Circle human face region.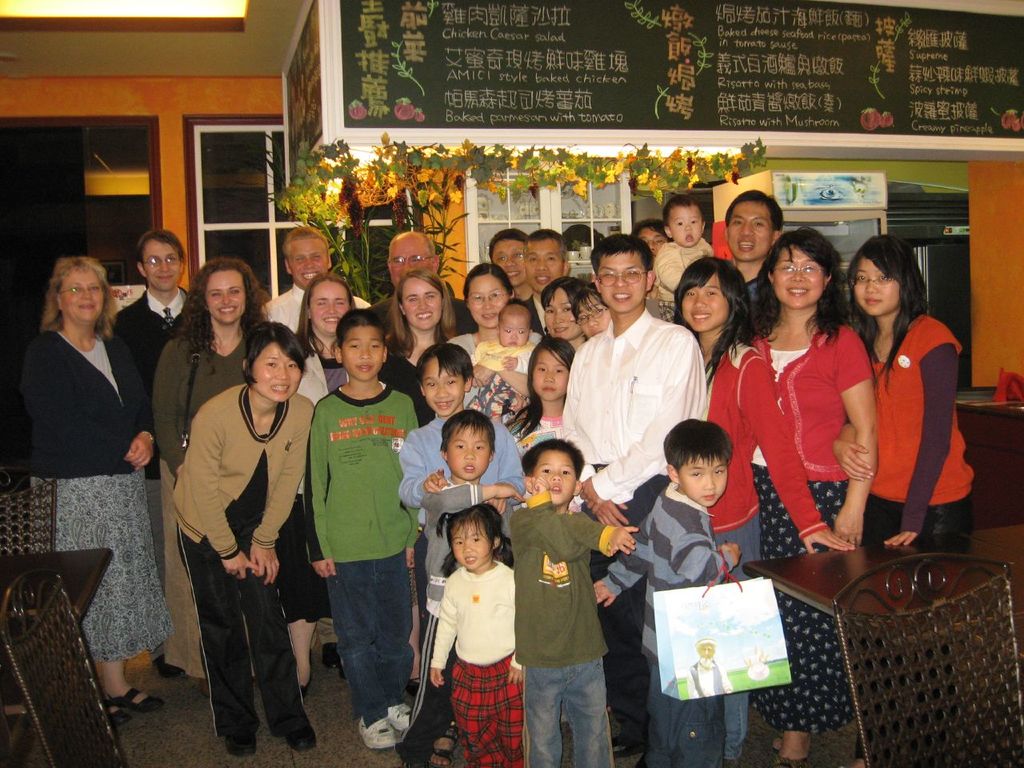
Region: BBox(141, 238, 181, 292).
